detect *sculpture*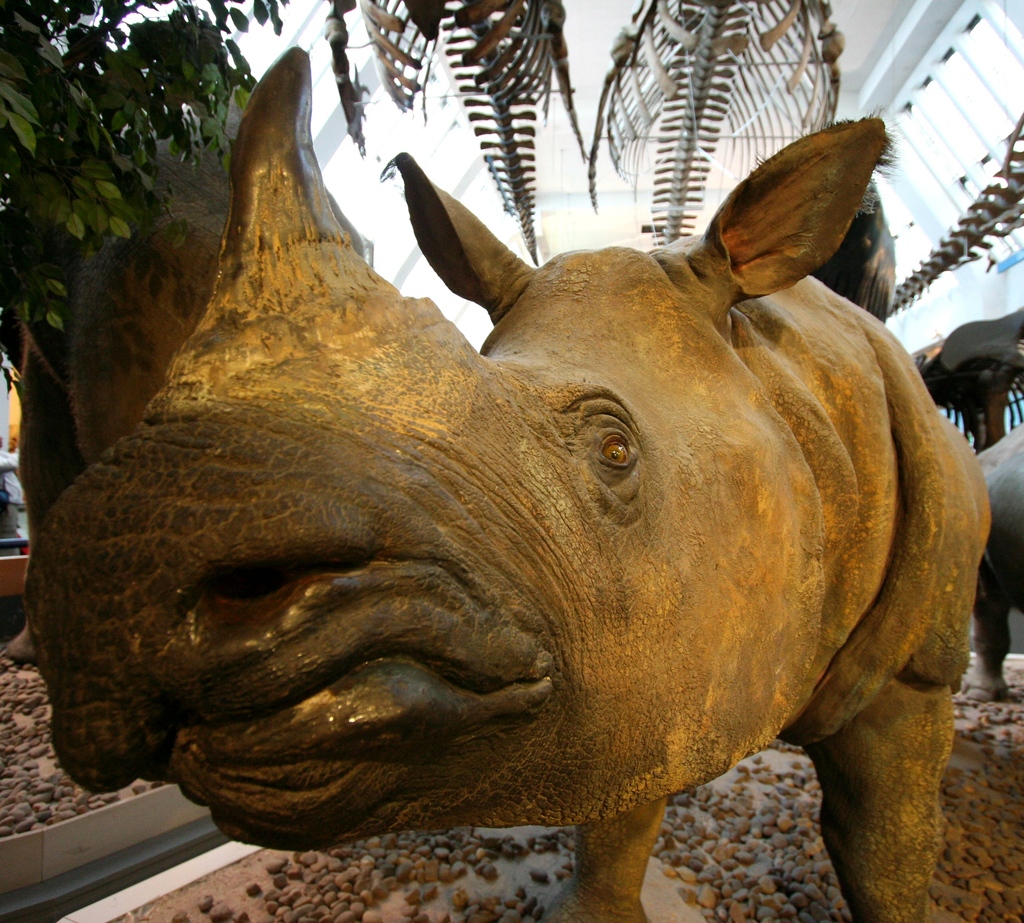
(0, 14, 1008, 922)
